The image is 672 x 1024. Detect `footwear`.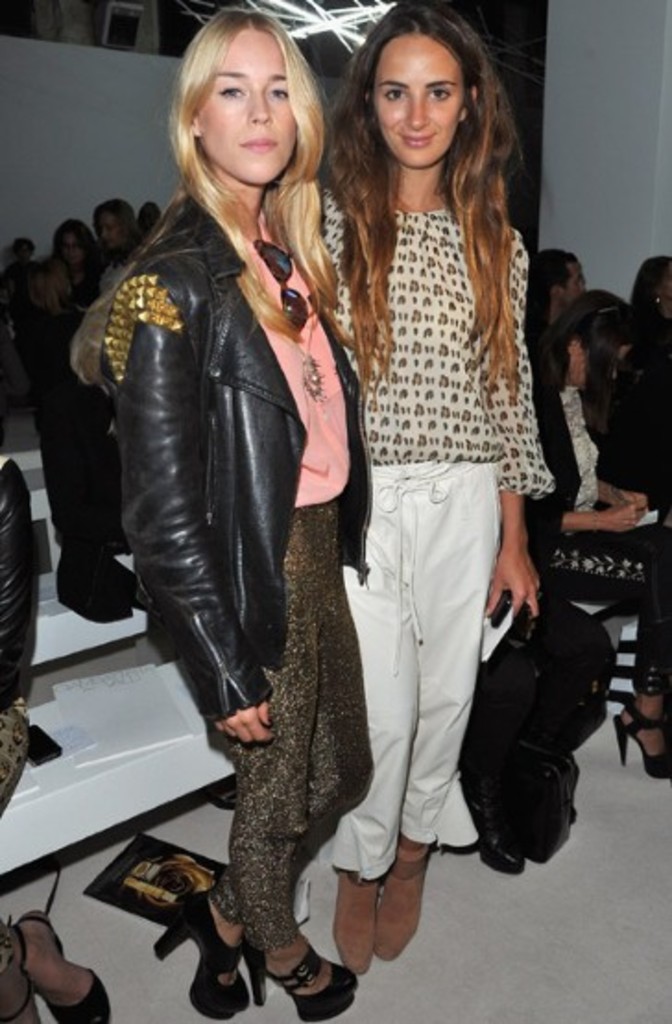
Detection: <region>253, 934, 343, 1020</region>.
